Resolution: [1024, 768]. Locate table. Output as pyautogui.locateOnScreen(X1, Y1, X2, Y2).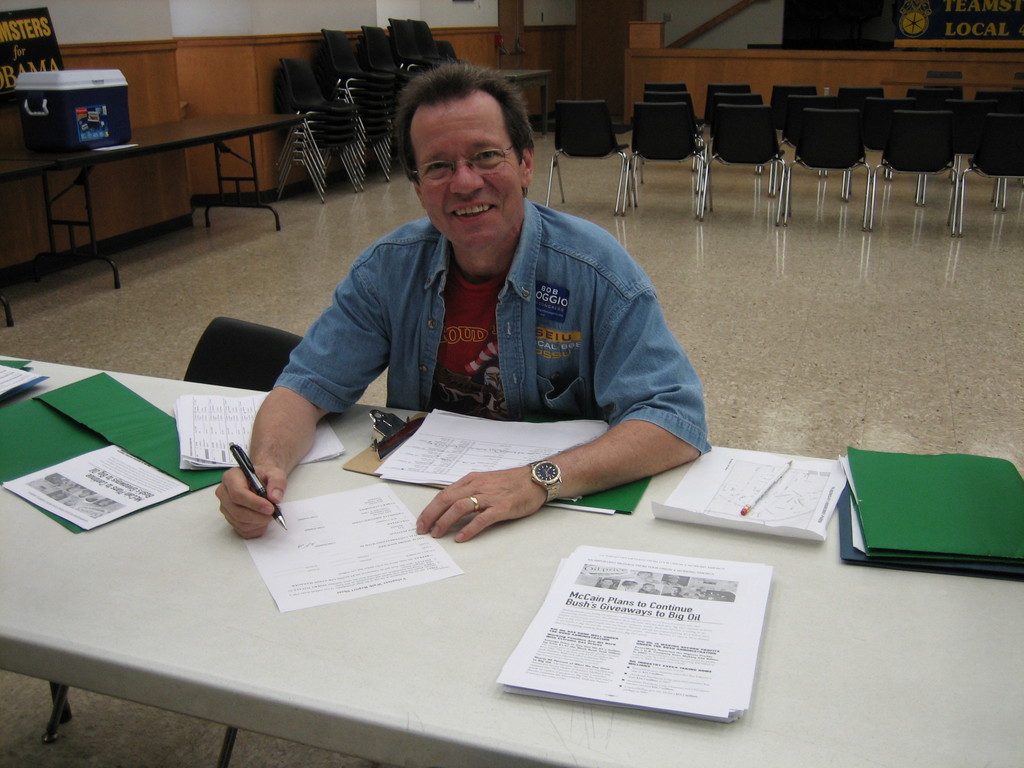
pyautogui.locateOnScreen(0, 109, 298, 290).
